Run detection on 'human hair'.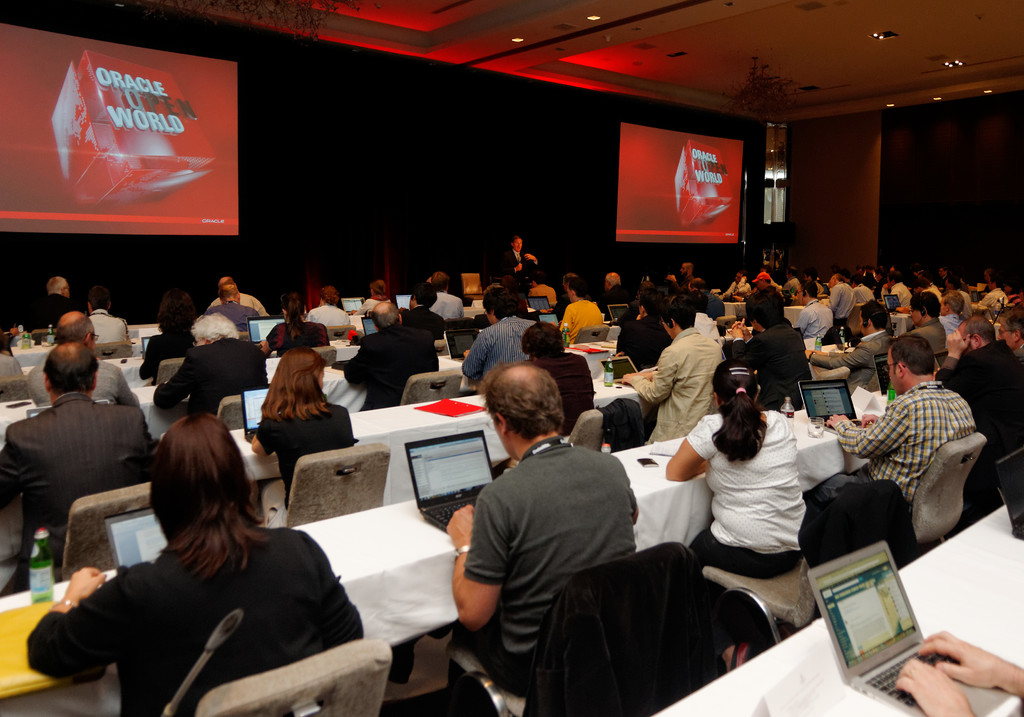
Result: detection(481, 284, 518, 326).
